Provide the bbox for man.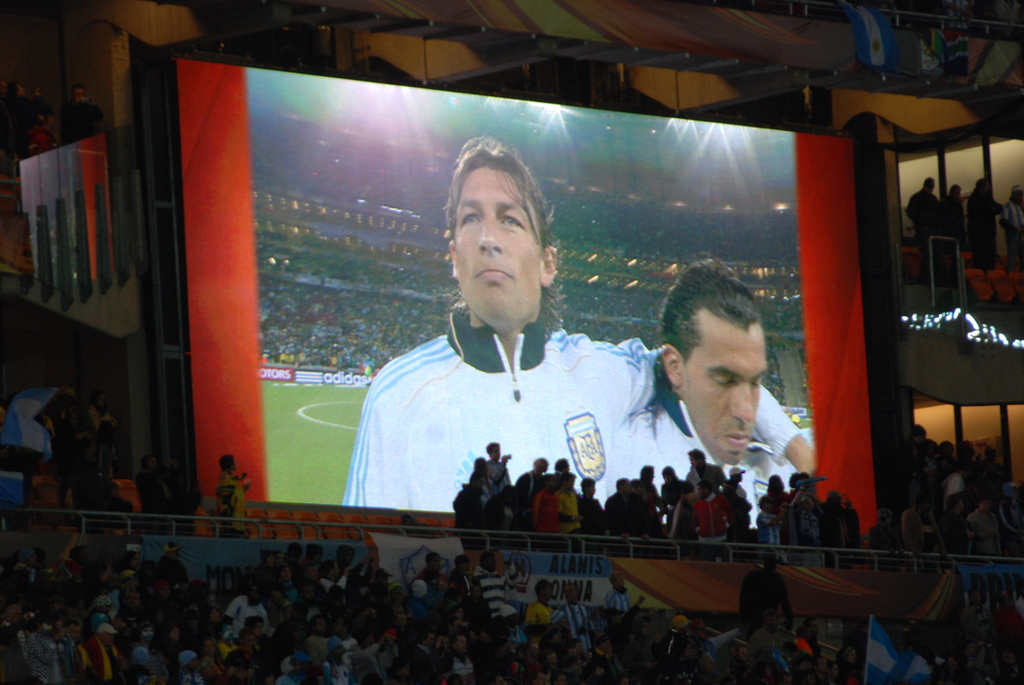
[left=599, top=281, right=849, bottom=556].
